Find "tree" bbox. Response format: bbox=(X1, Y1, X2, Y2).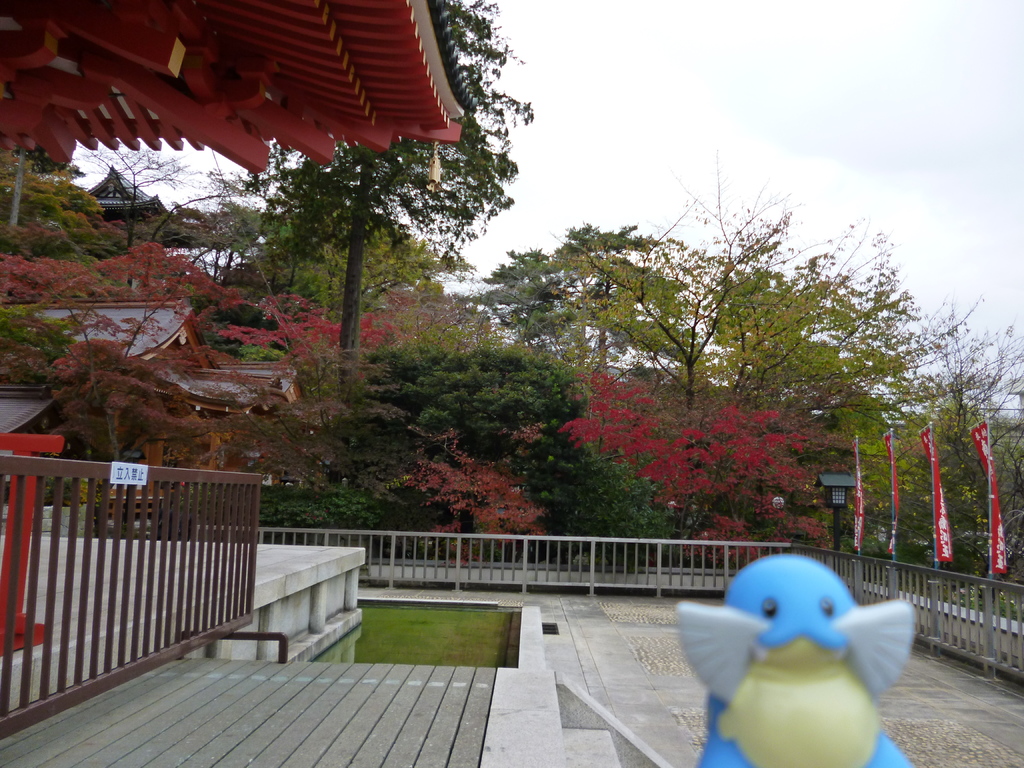
bbox=(223, 0, 543, 401).
